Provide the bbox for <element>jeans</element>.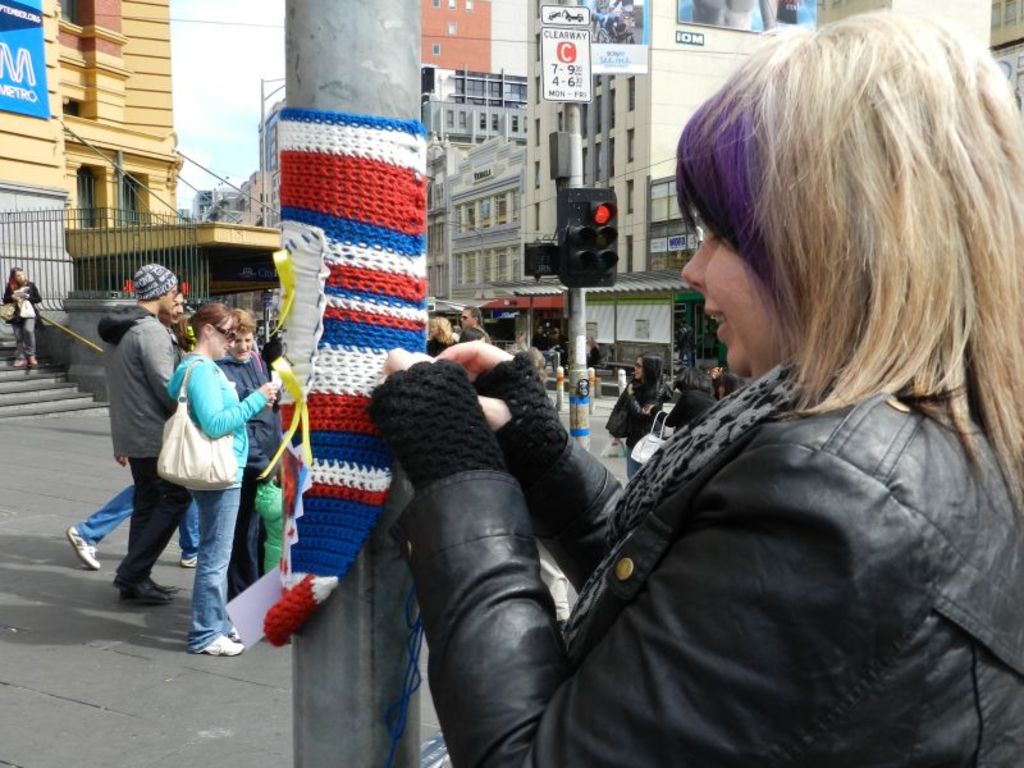
l=78, t=466, r=134, b=543.
